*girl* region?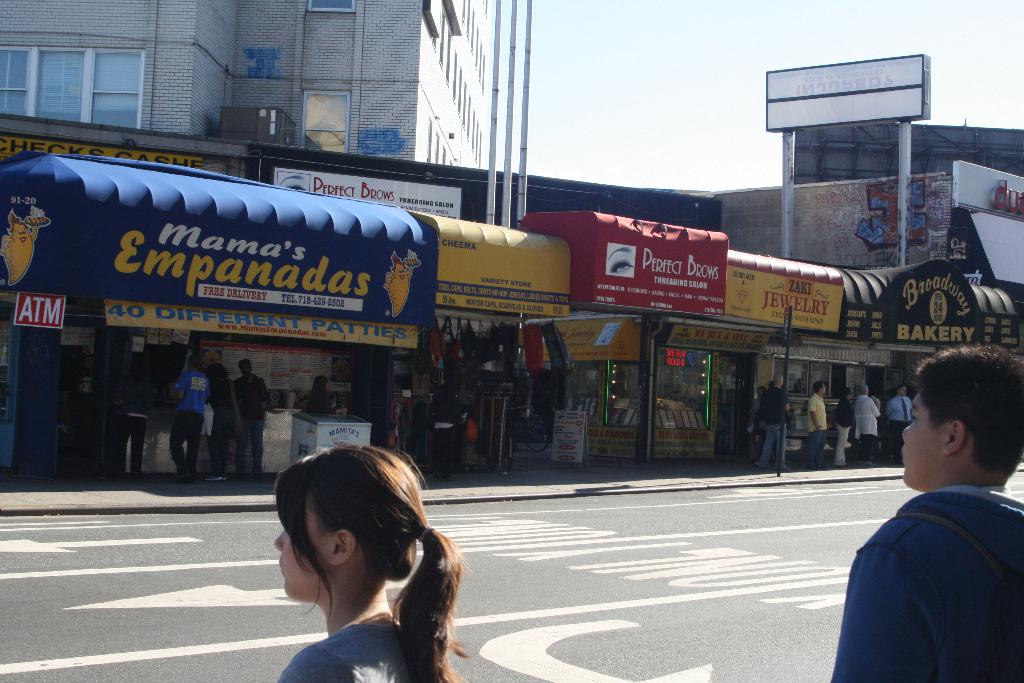
x1=275, y1=443, x2=465, y2=682
